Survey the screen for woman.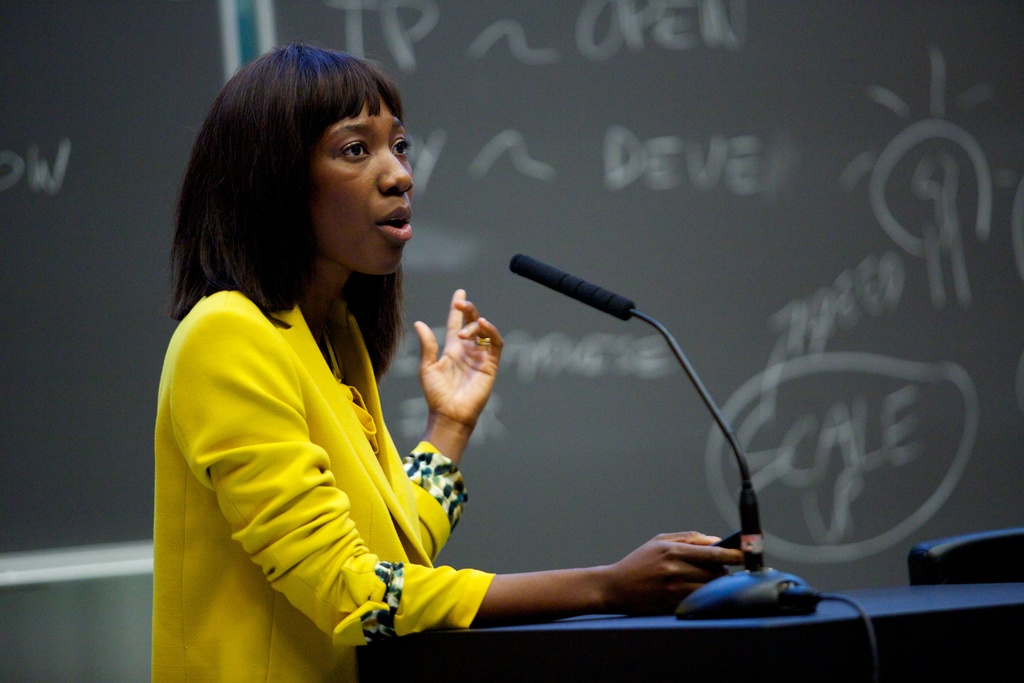
Survey found: locate(206, 86, 712, 672).
